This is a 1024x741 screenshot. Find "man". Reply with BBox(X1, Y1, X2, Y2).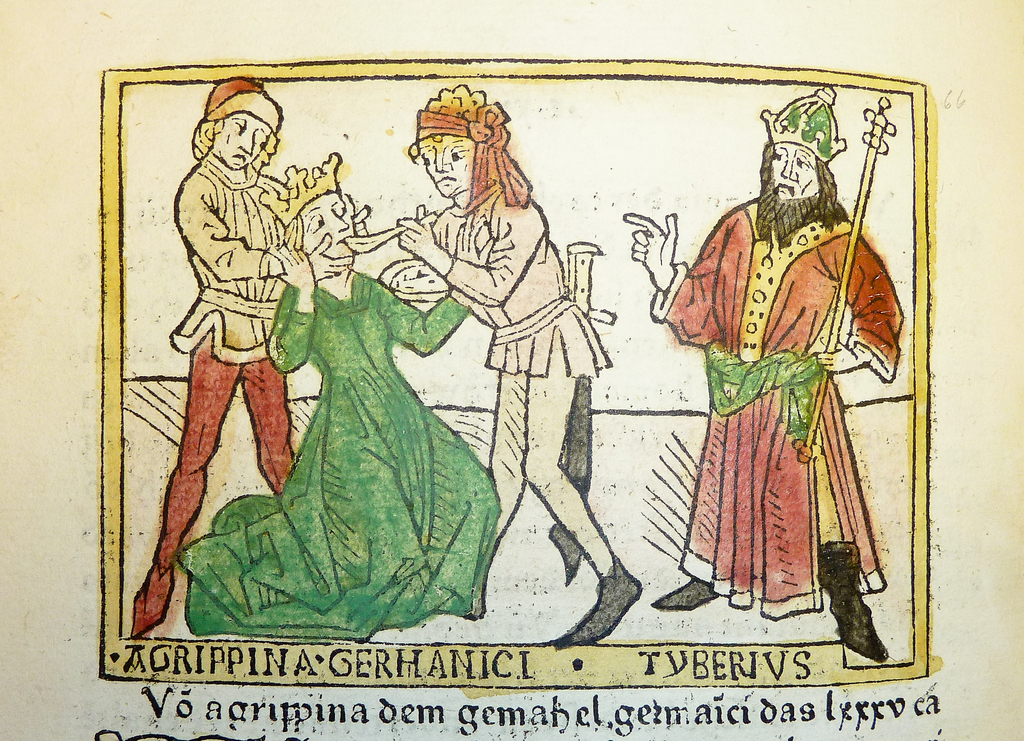
BBox(129, 79, 370, 637).
